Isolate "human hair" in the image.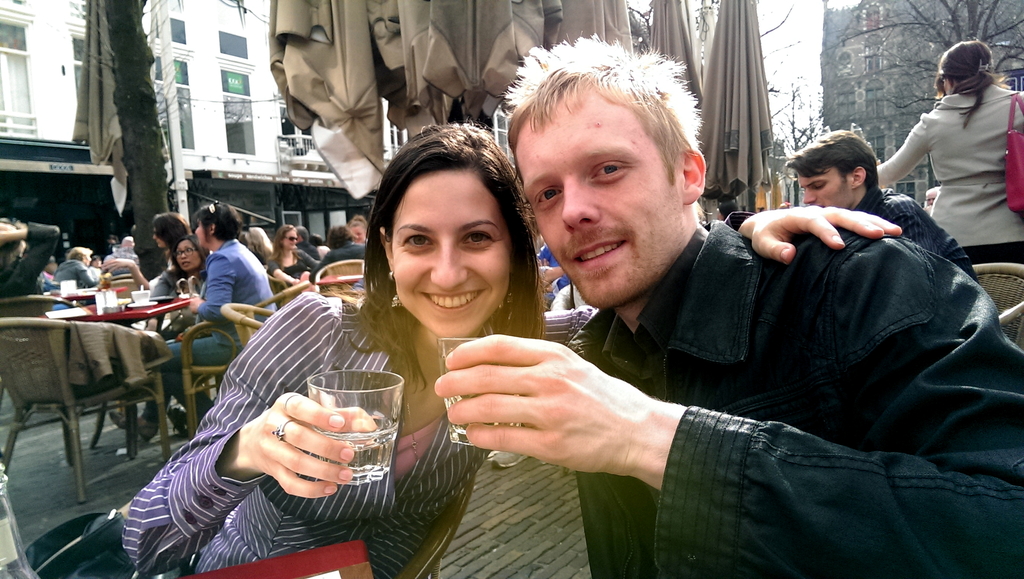
Isolated region: (506, 37, 708, 214).
